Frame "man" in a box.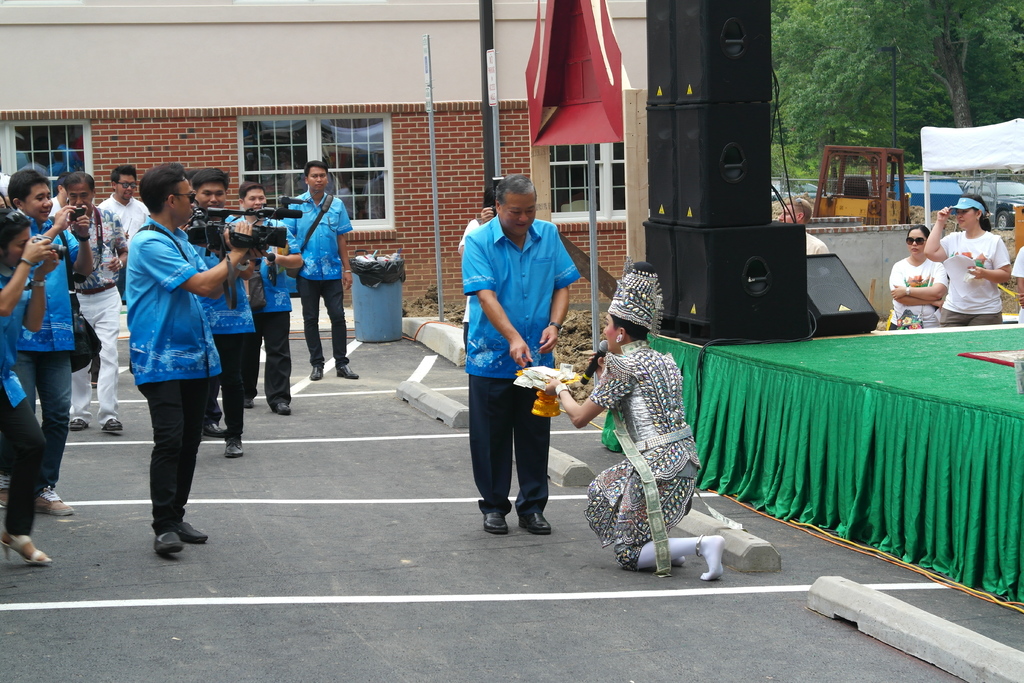
box(437, 187, 584, 536).
